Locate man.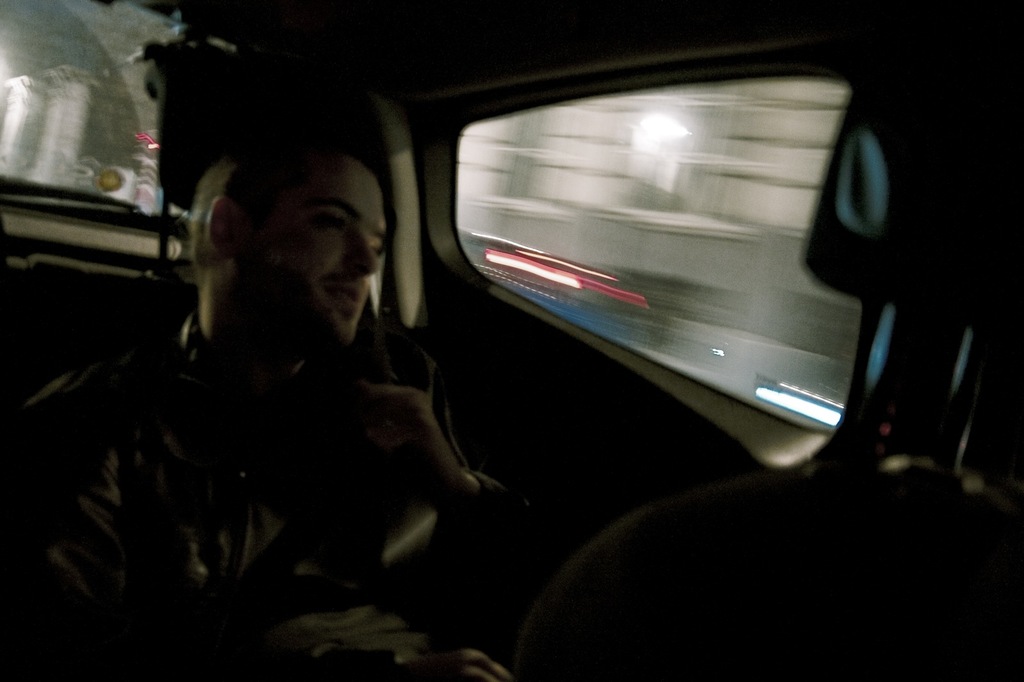
Bounding box: region(73, 70, 536, 651).
